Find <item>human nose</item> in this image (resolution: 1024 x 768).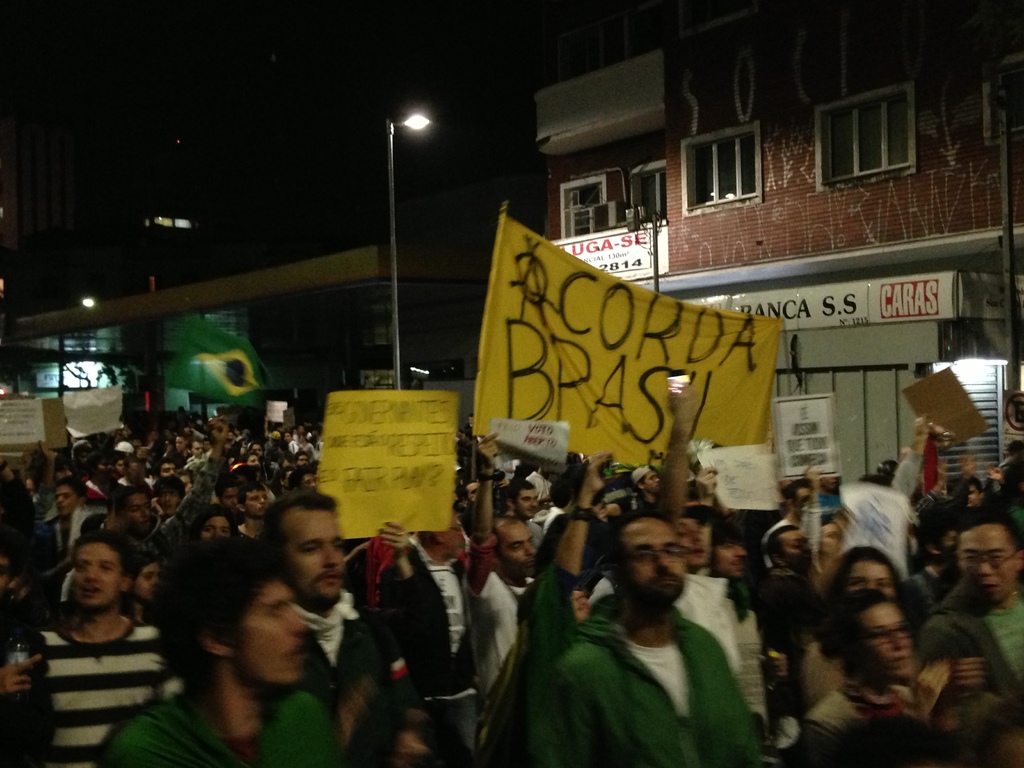
{"x1": 83, "y1": 564, "x2": 99, "y2": 584}.
